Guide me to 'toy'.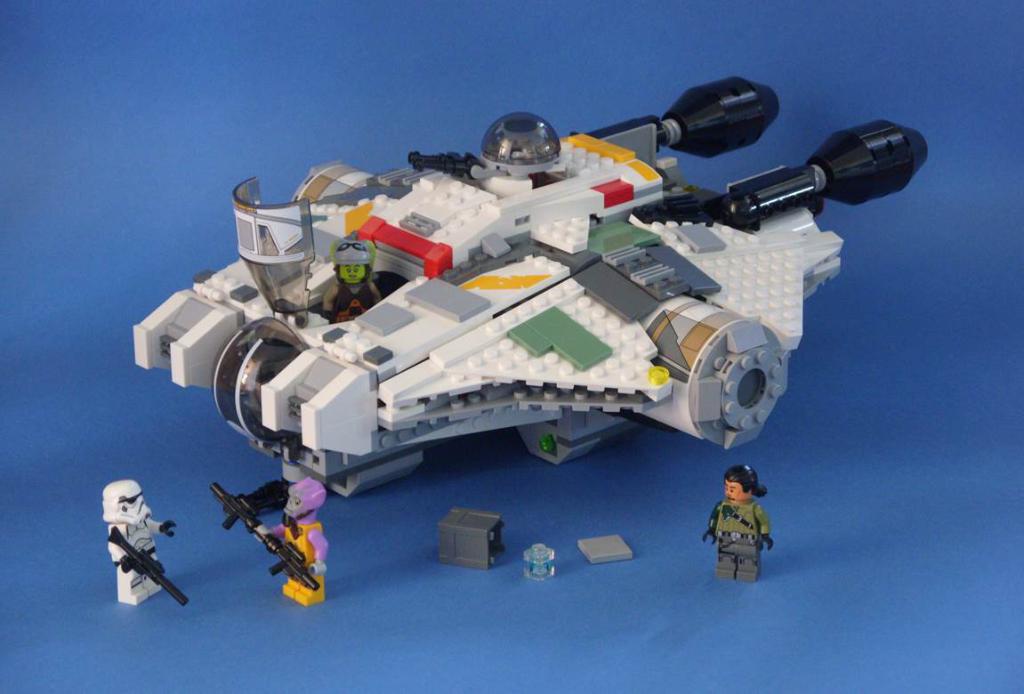
Guidance: box(704, 469, 786, 583).
